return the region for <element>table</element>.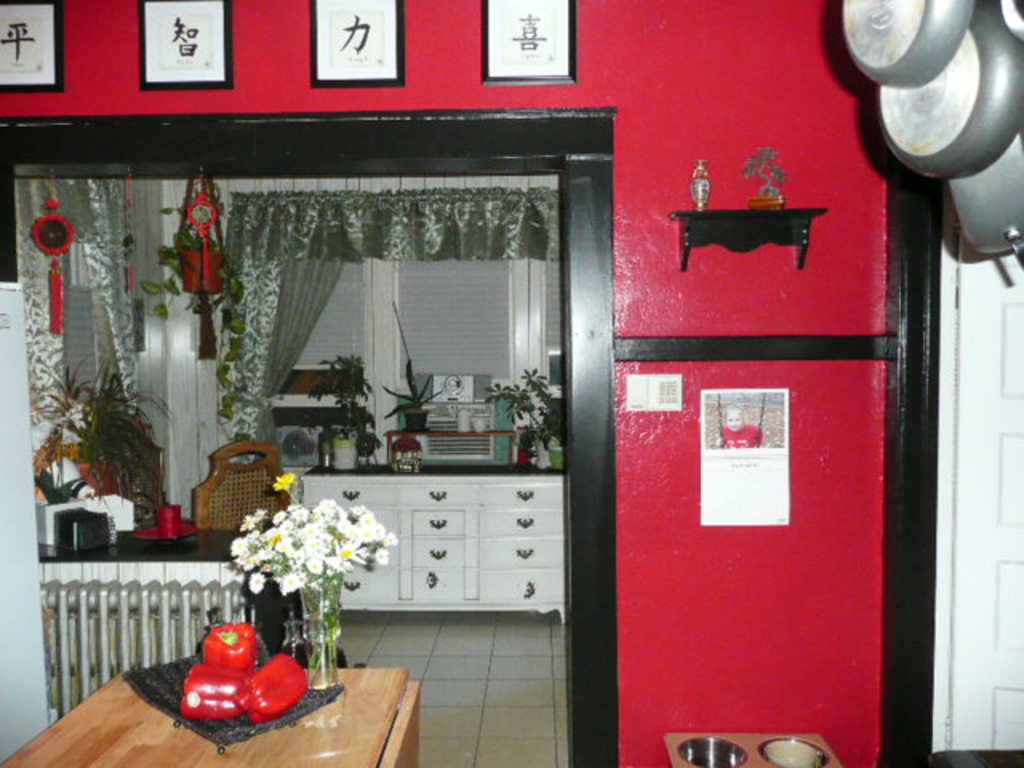
detection(302, 461, 557, 621).
